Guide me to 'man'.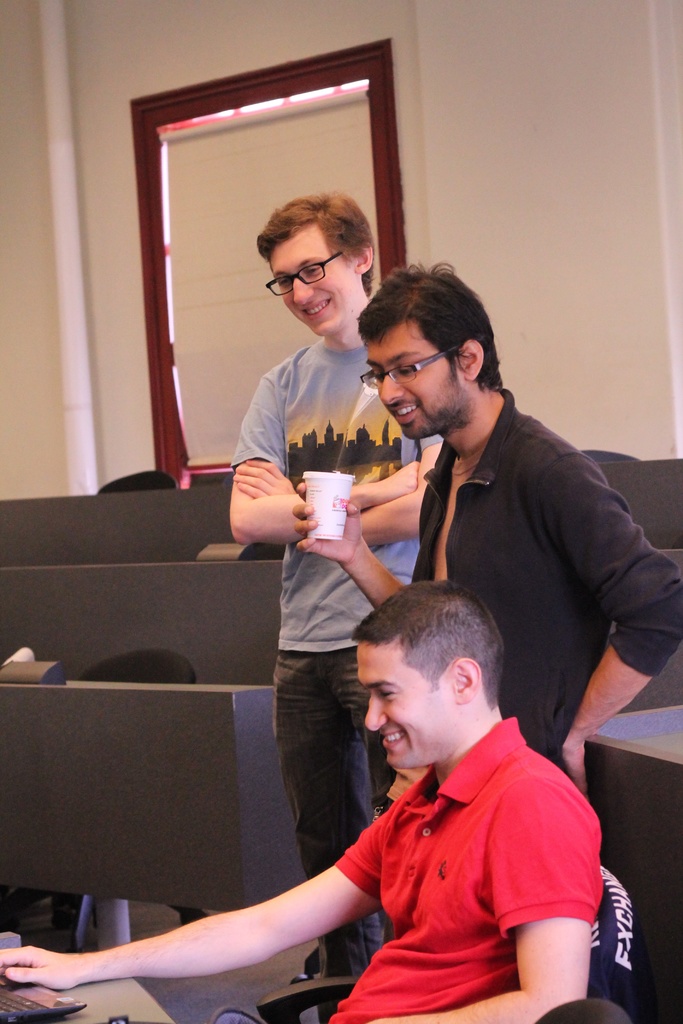
Guidance: locate(292, 253, 682, 811).
